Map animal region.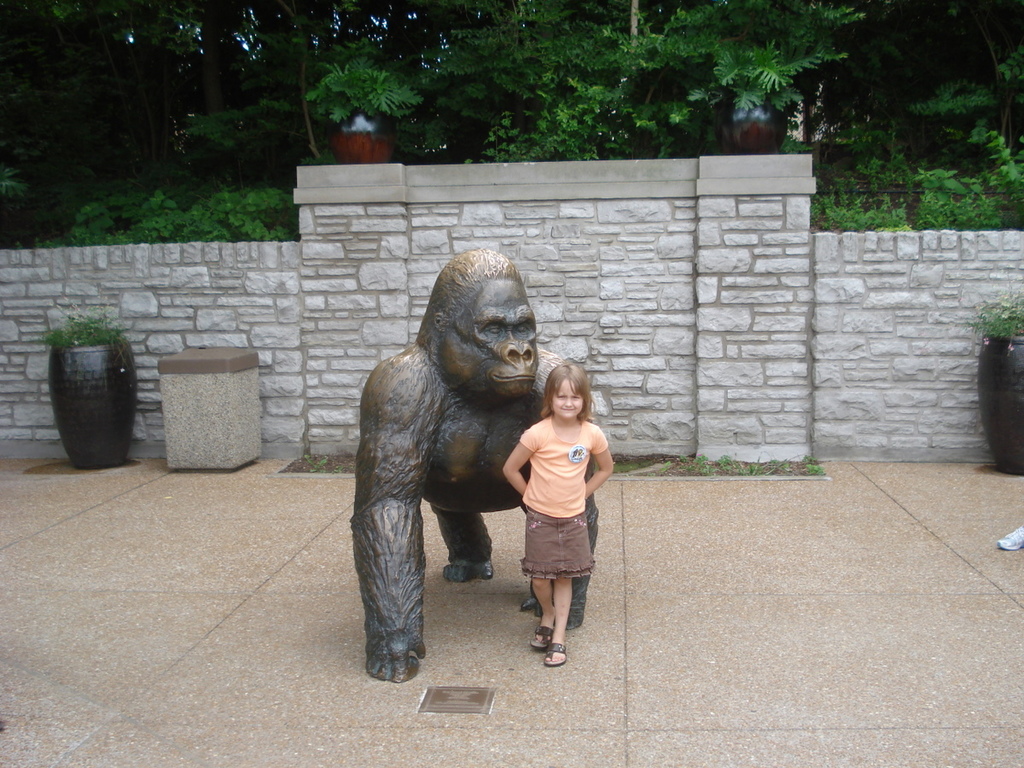
Mapped to [left=355, top=248, right=598, bottom=685].
